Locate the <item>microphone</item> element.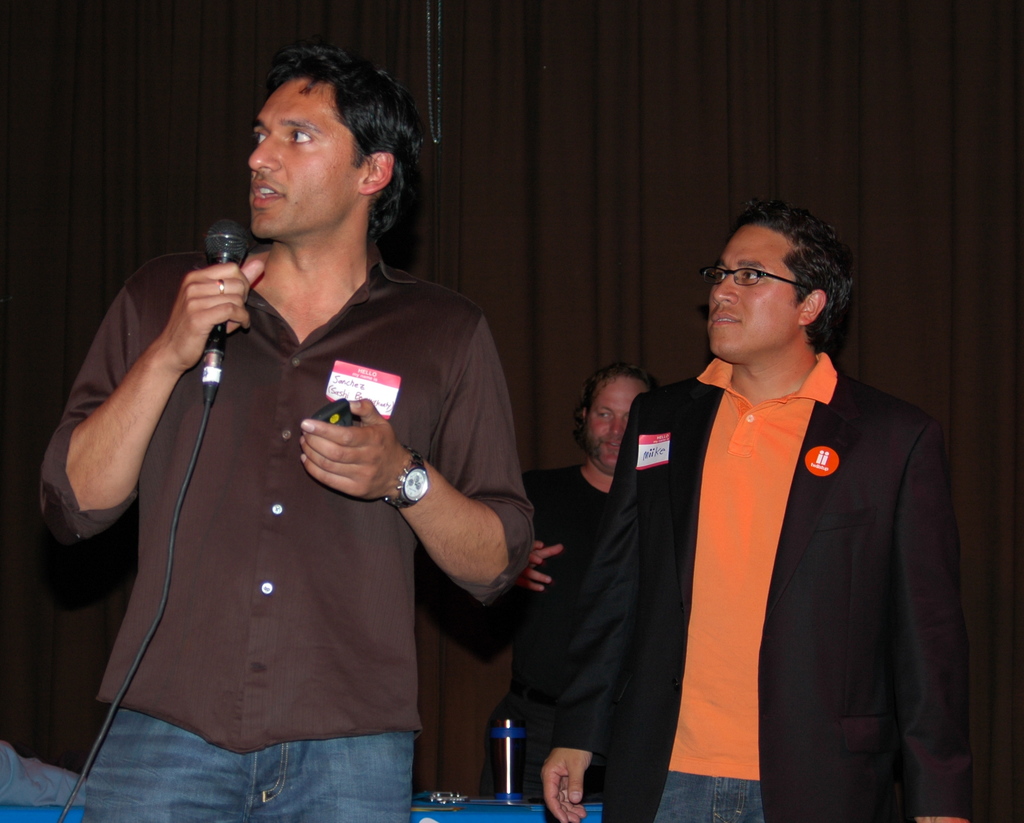
Element bbox: [x1=202, y1=217, x2=250, y2=405].
